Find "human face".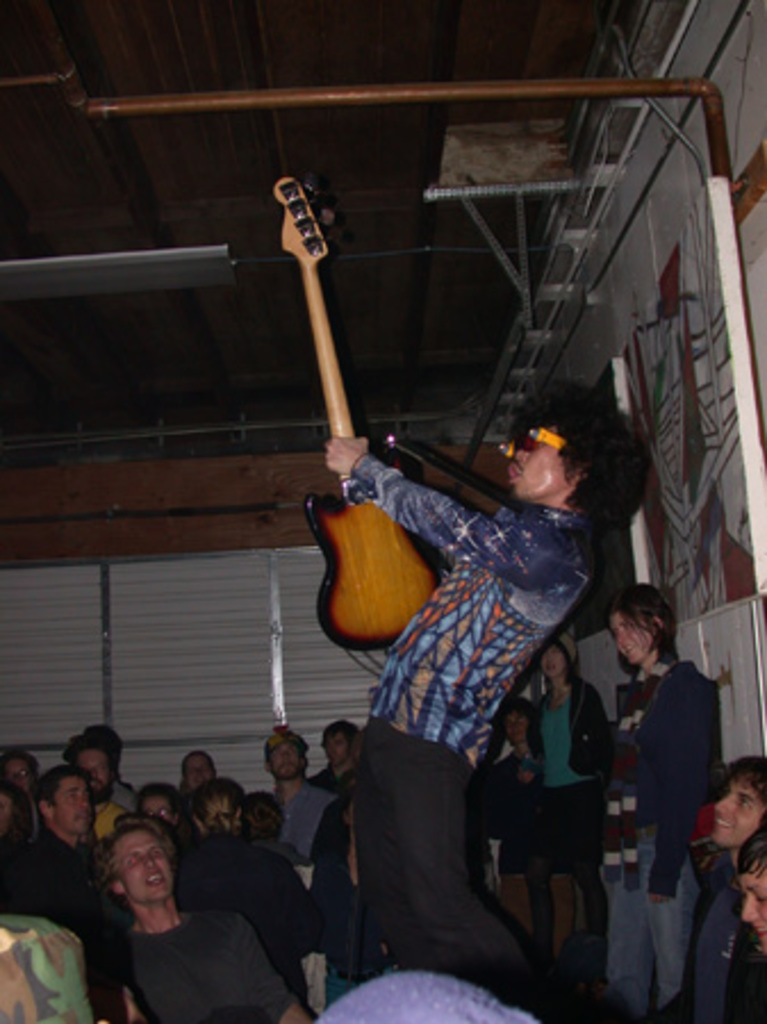
x1=498, y1=410, x2=574, y2=503.
